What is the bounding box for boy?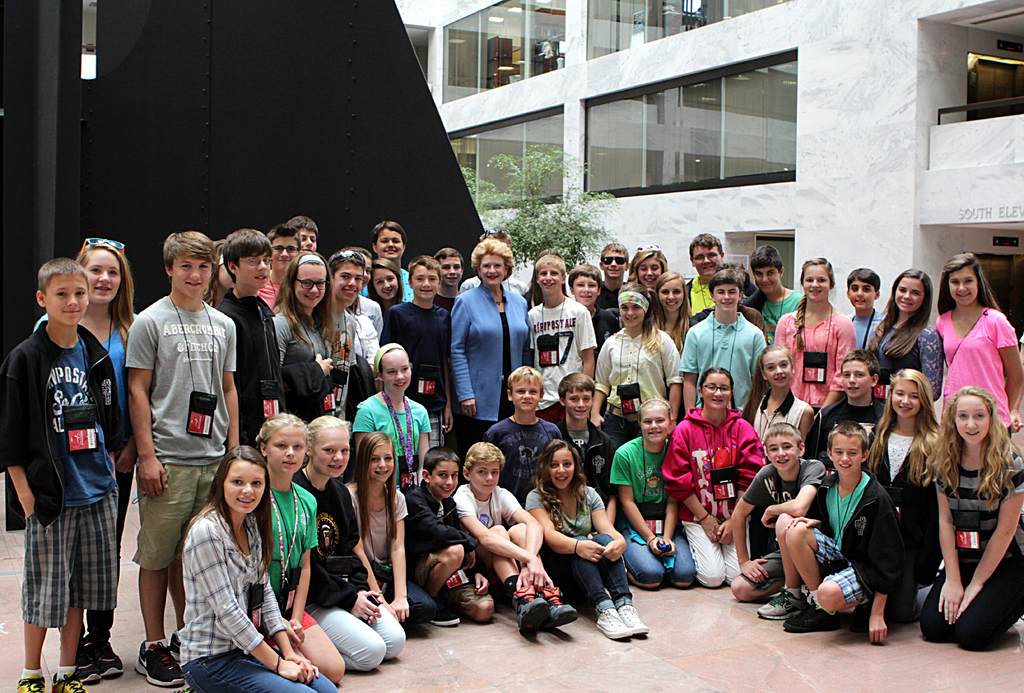
357,220,413,300.
